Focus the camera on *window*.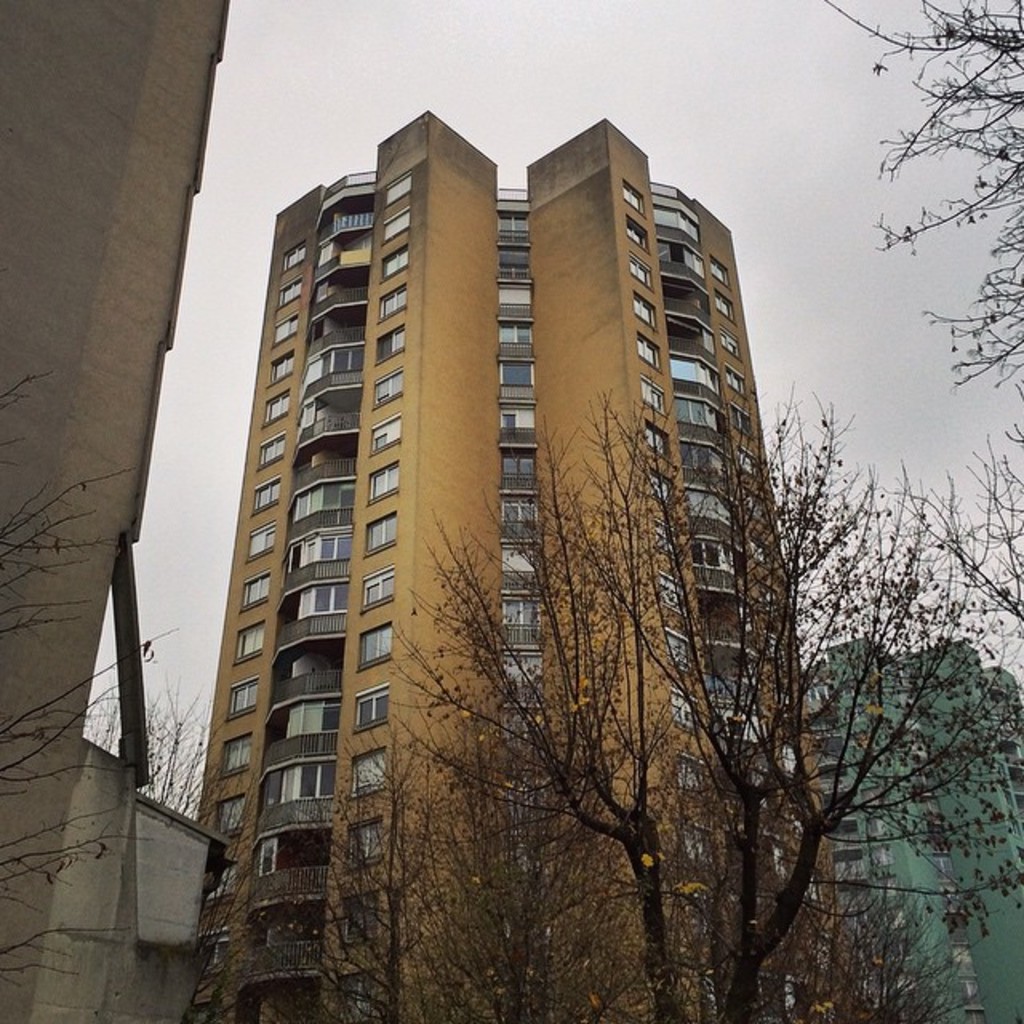
Focus region: 499:600:539:645.
